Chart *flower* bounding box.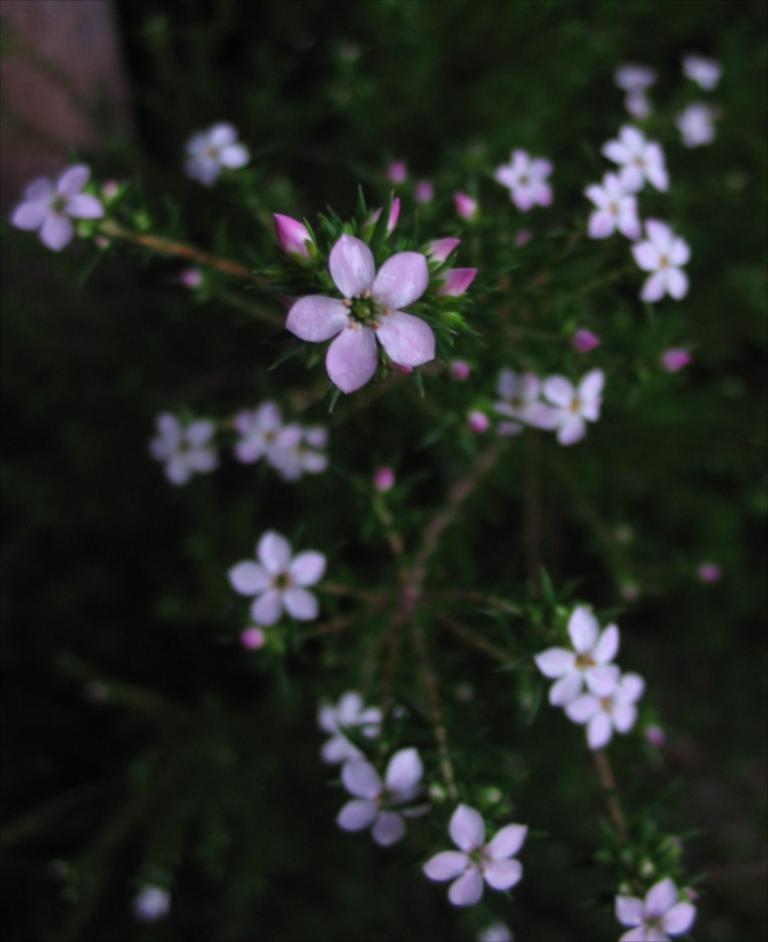
Charted: bbox=[530, 601, 611, 709].
